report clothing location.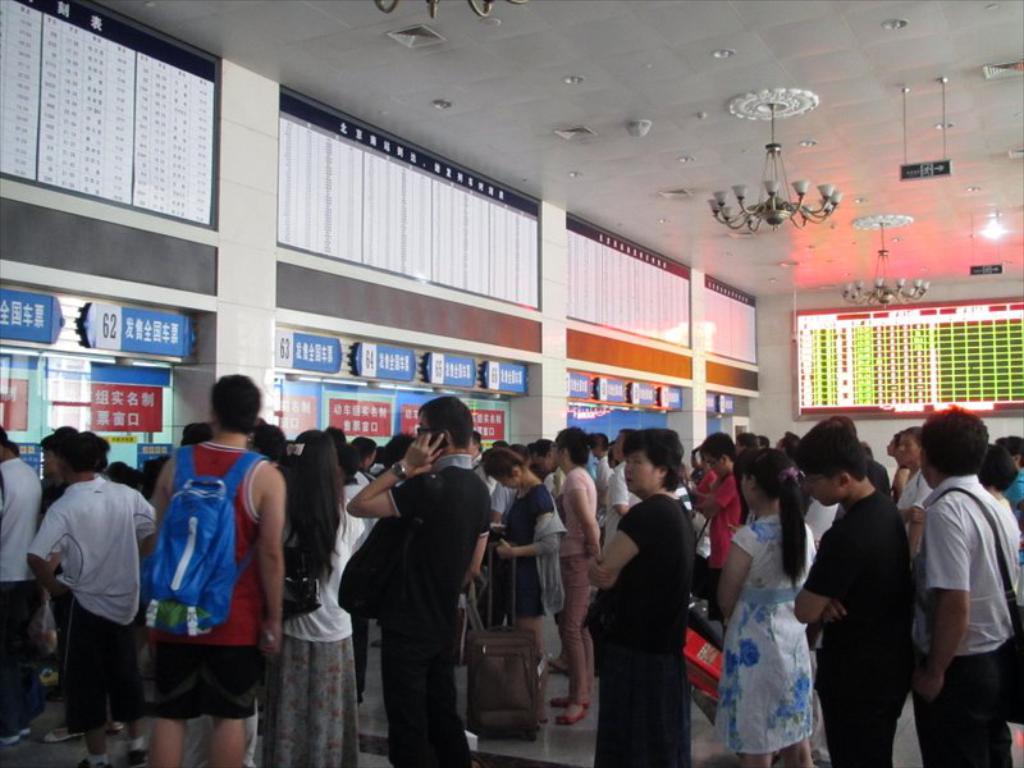
Report: [left=596, top=486, right=703, bottom=765].
